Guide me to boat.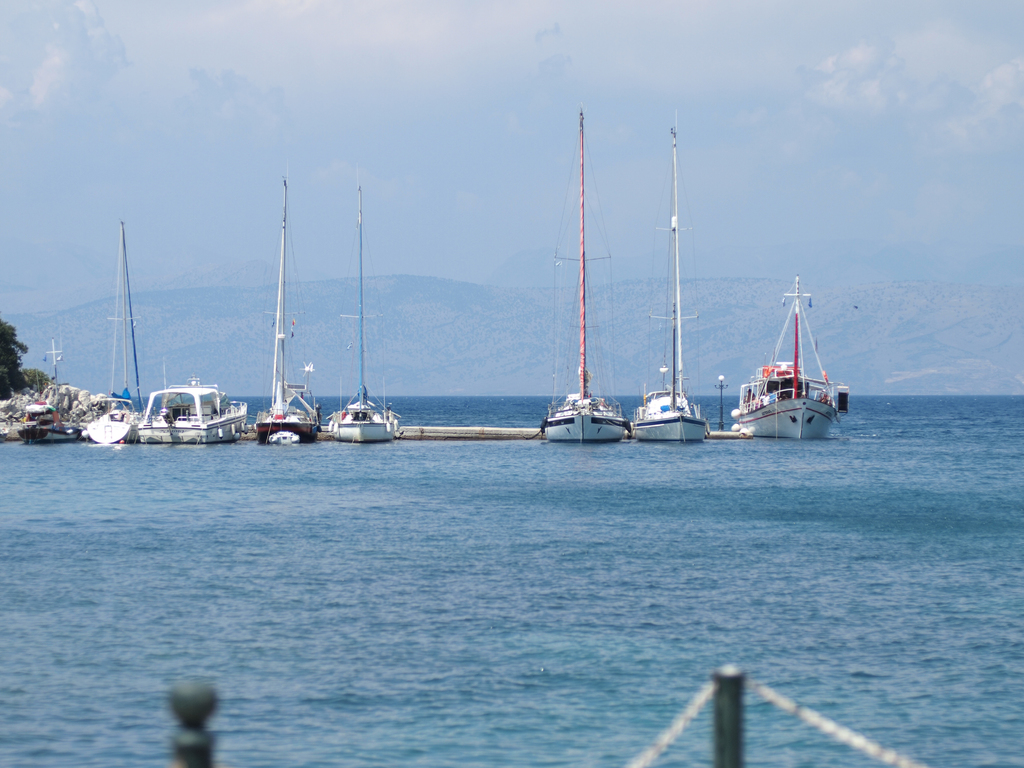
Guidance: 15 406 82 443.
